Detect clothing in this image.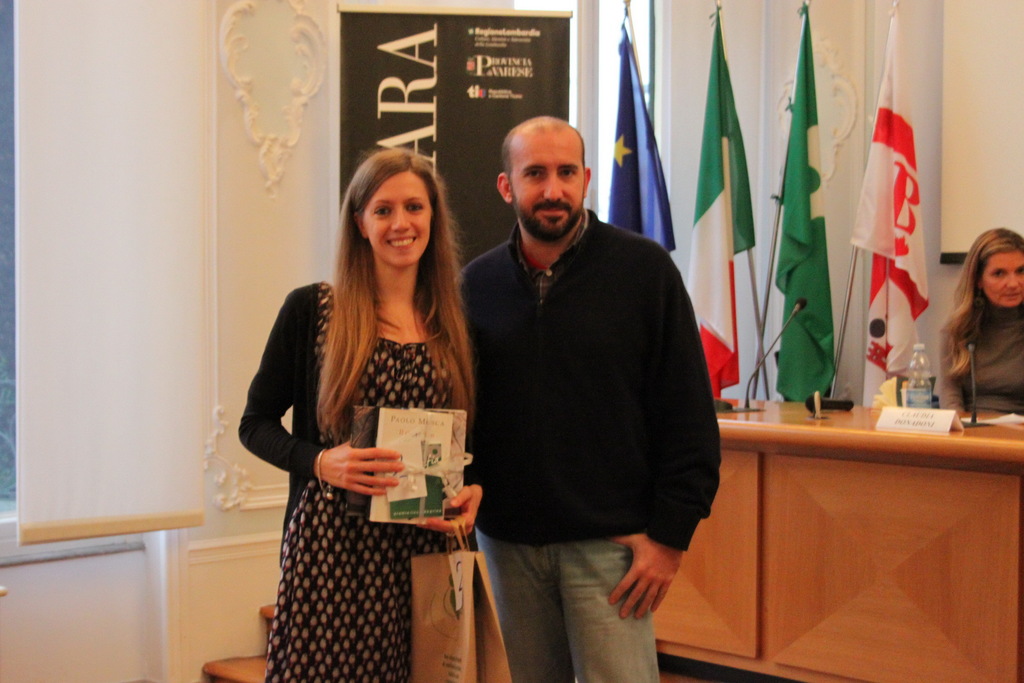
Detection: <box>225,237,494,629</box>.
